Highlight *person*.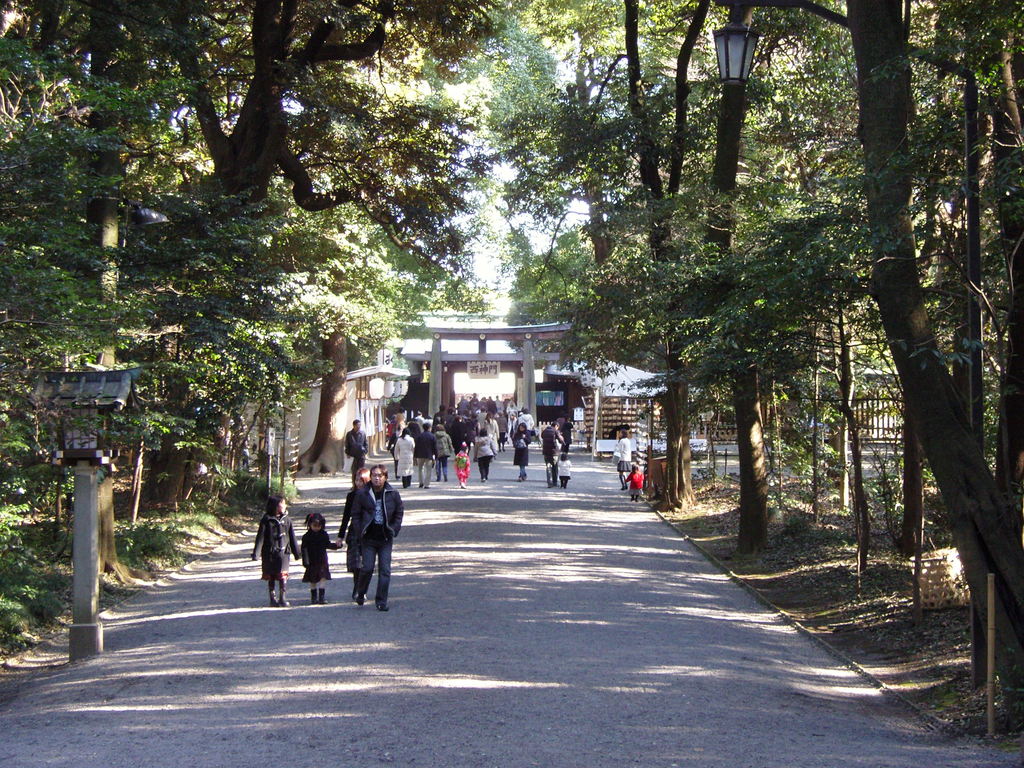
Highlighted region: box(540, 419, 565, 488).
